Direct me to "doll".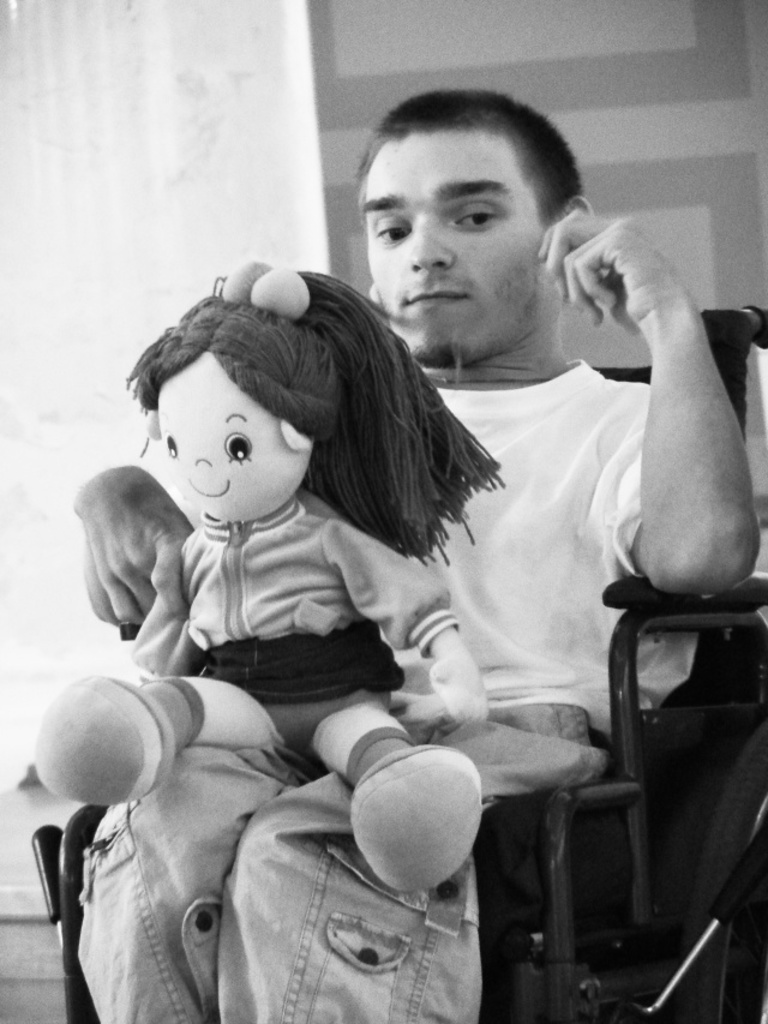
Direction: rect(30, 271, 503, 881).
